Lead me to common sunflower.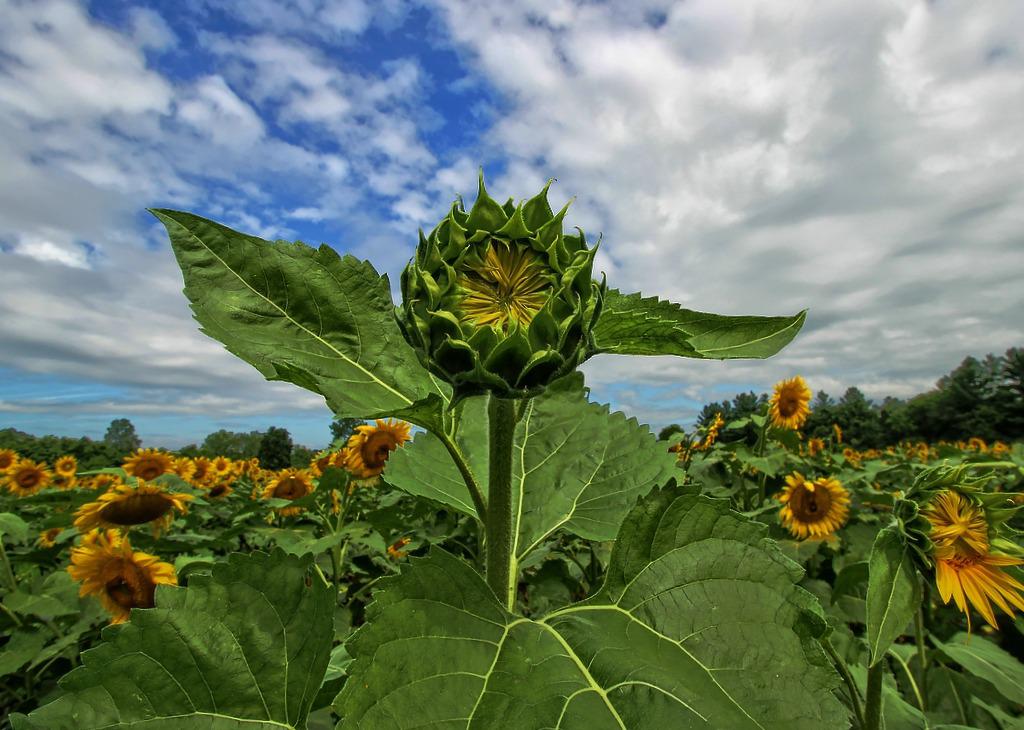
Lead to [x1=924, y1=489, x2=1023, y2=631].
